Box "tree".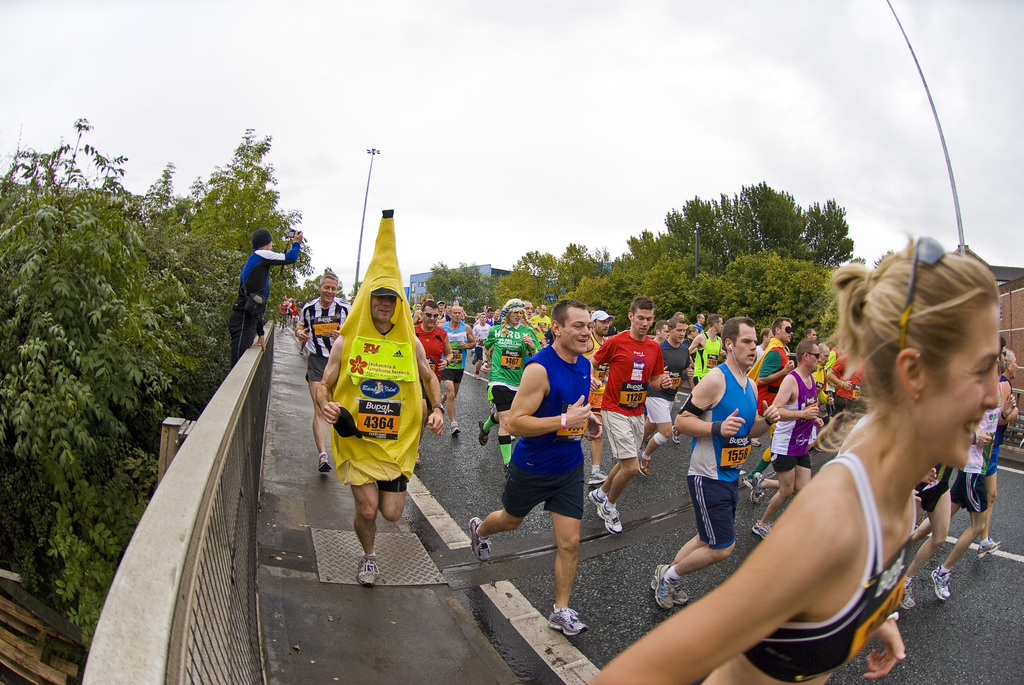
x1=5, y1=125, x2=193, y2=592.
